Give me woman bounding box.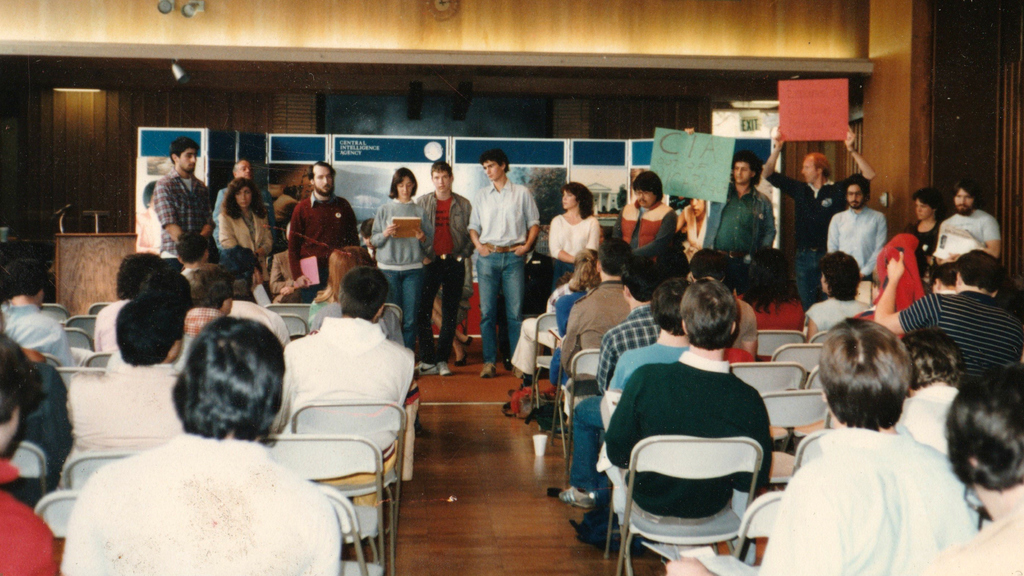
(803, 252, 873, 342).
